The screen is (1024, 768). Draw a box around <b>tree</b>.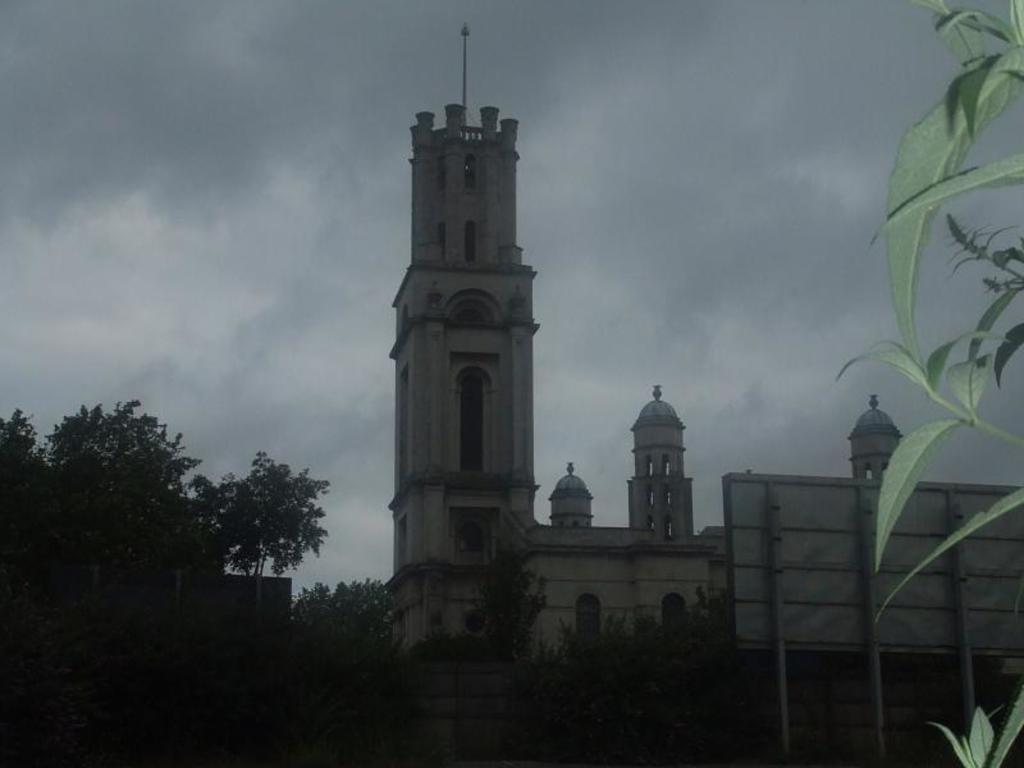
<box>276,563,389,650</box>.
